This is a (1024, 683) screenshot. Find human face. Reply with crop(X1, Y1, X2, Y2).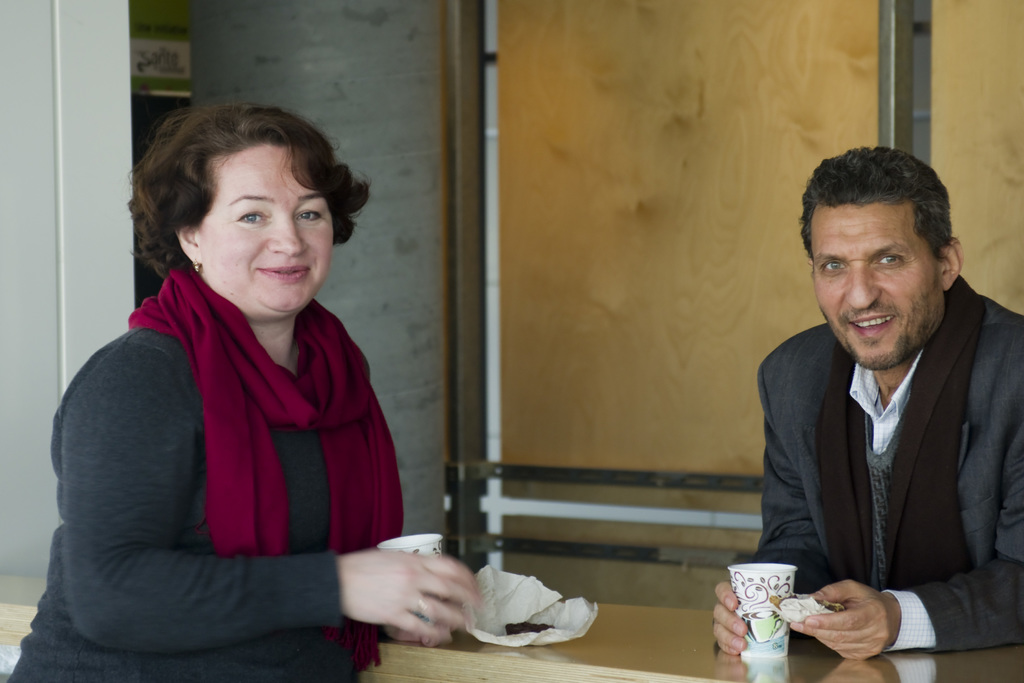
crop(196, 146, 332, 315).
